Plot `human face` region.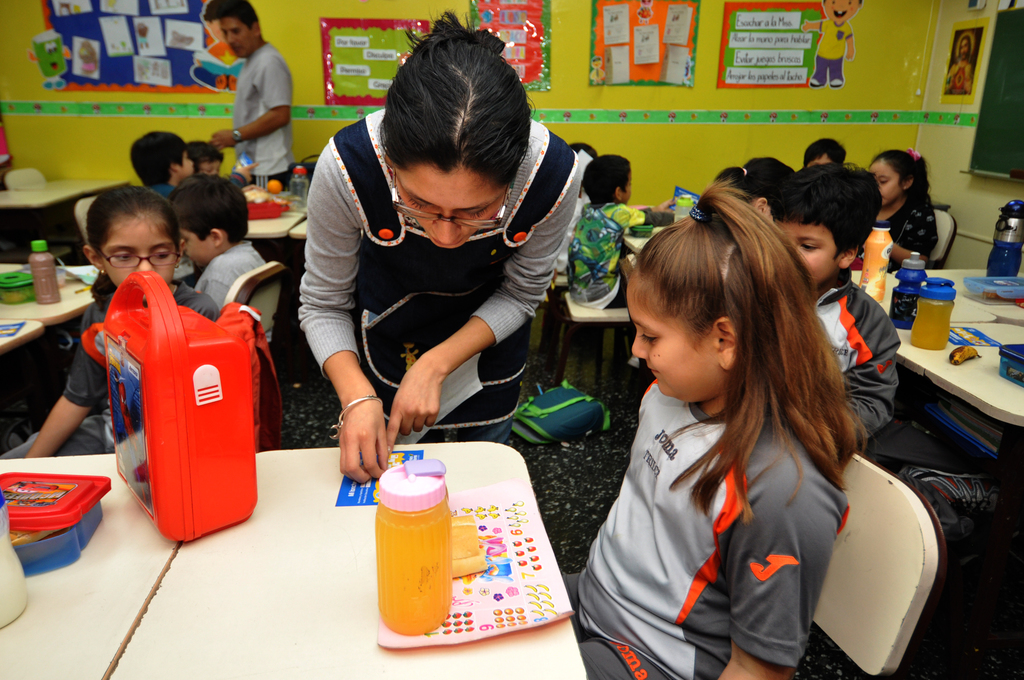
Plotted at 625 176 630 201.
